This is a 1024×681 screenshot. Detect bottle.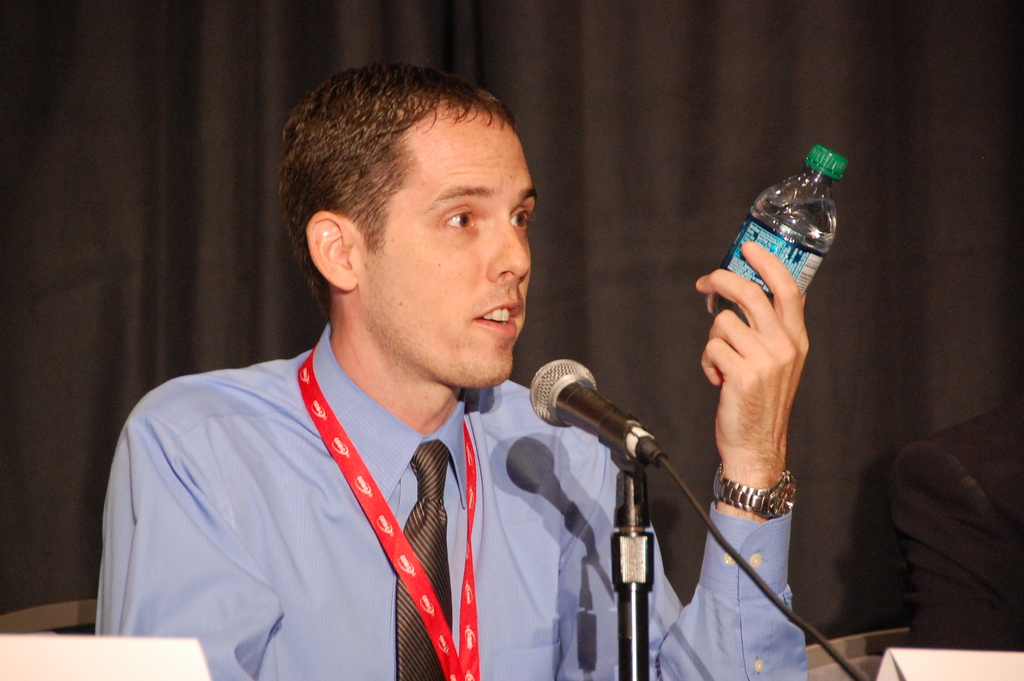
box=[708, 137, 849, 327].
